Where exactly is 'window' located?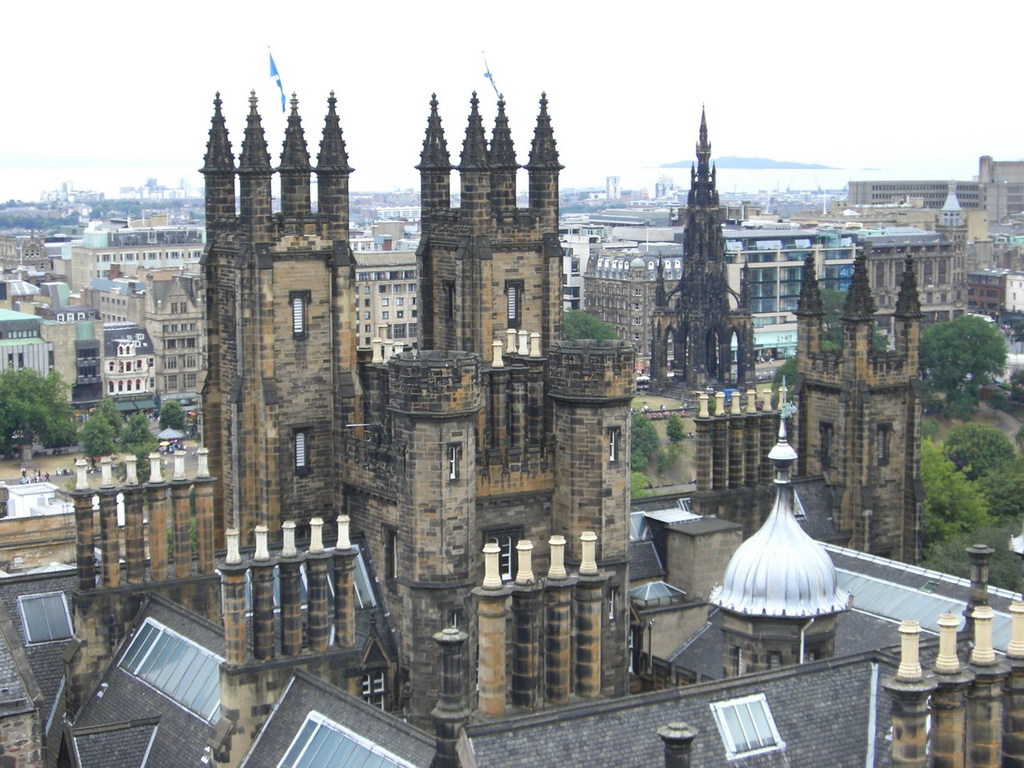
Its bounding box is (x1=879, y1=425, x2=890, y2=462).
